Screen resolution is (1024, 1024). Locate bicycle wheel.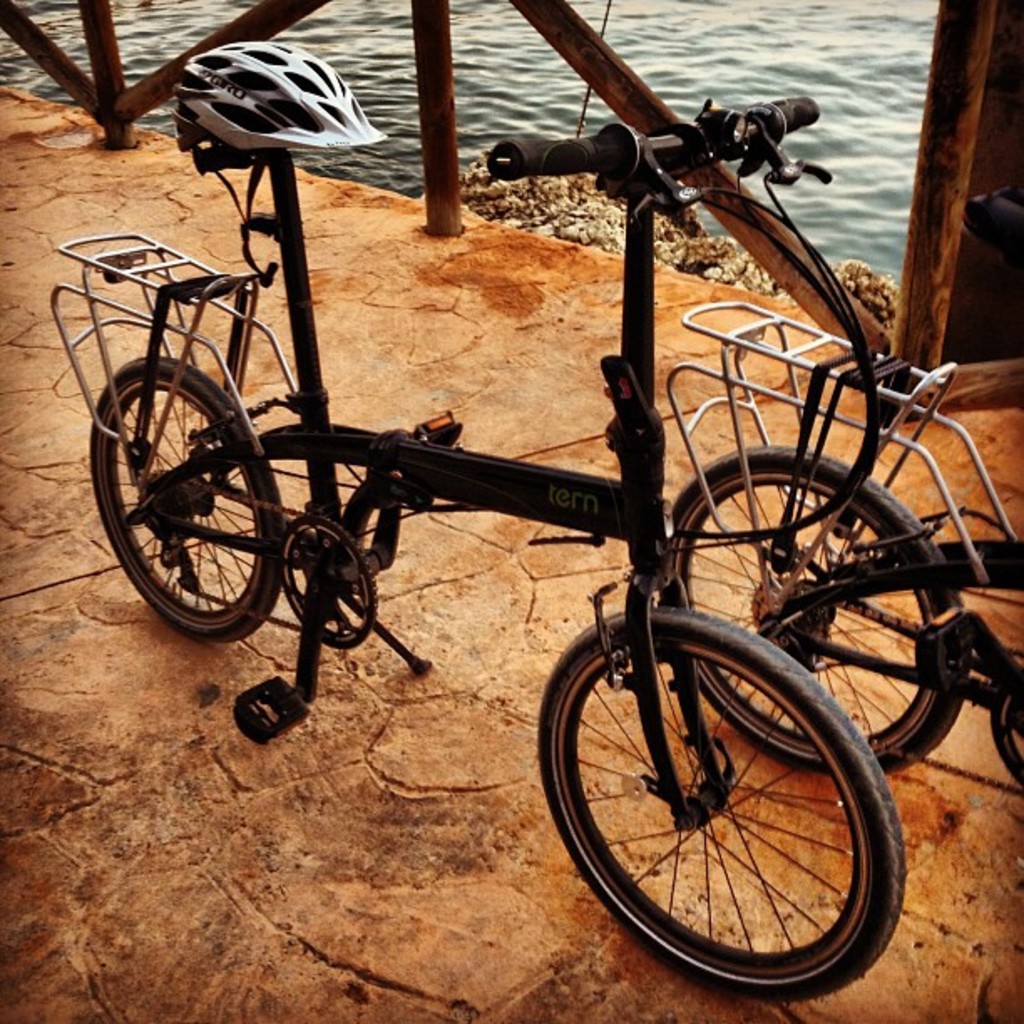
{"x1": 668, "y1": 443, "x2": 972, "y2": 773}.
